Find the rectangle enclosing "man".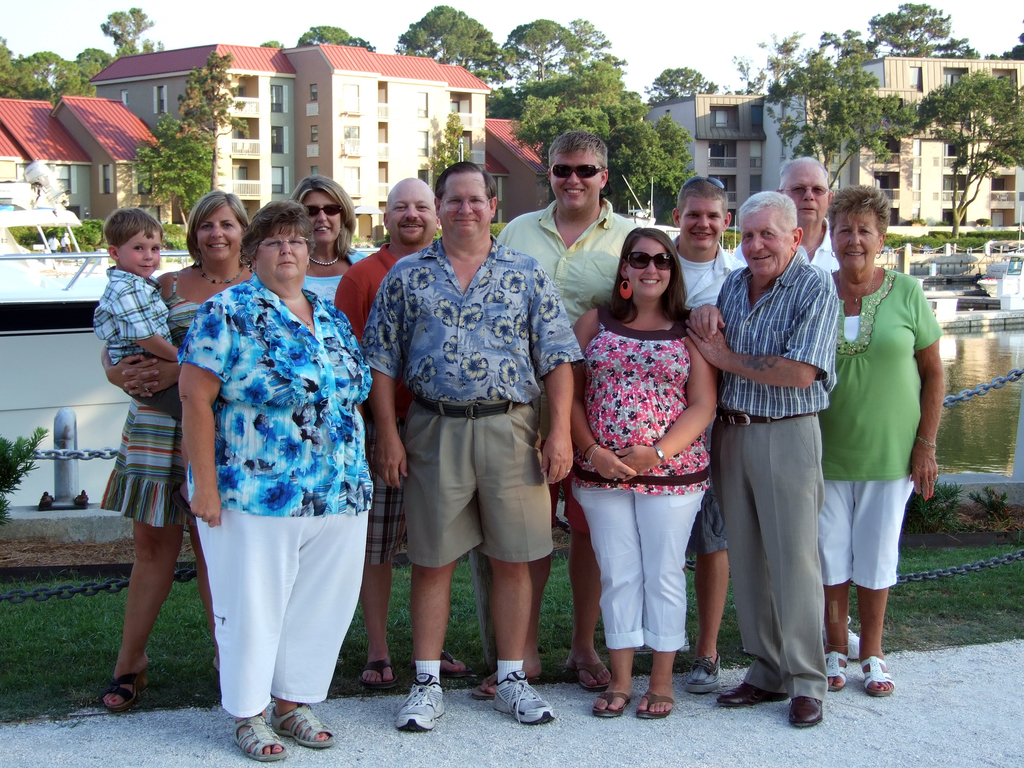
685, 187, 843, 729.
